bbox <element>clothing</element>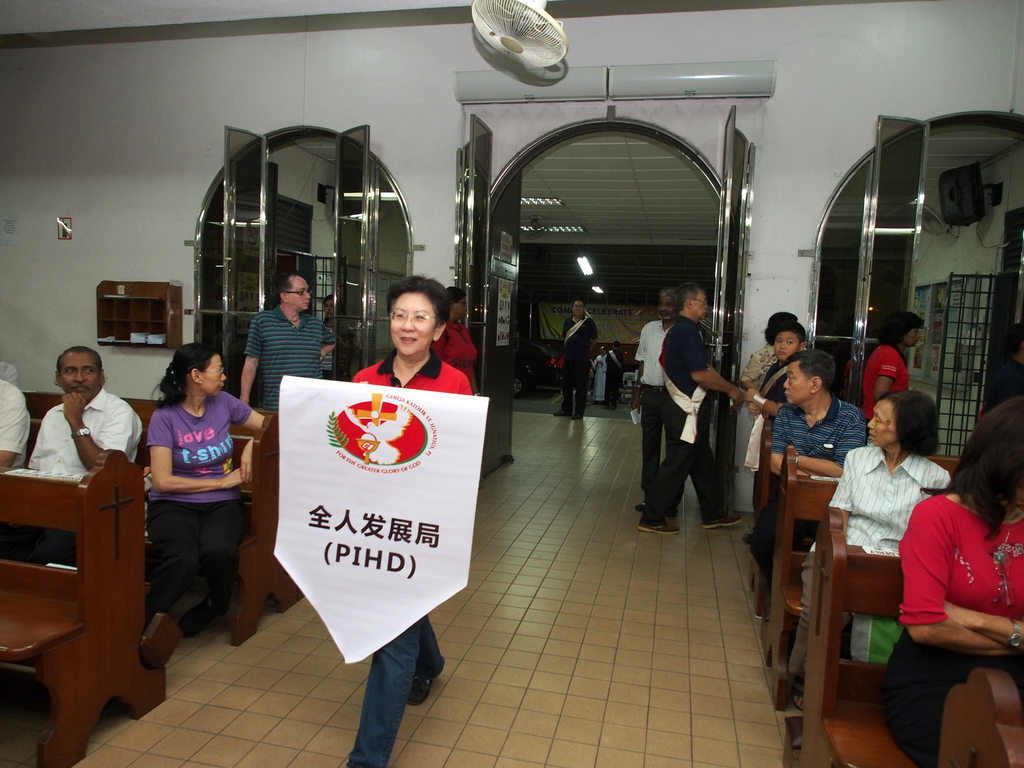
750,355,787,504
